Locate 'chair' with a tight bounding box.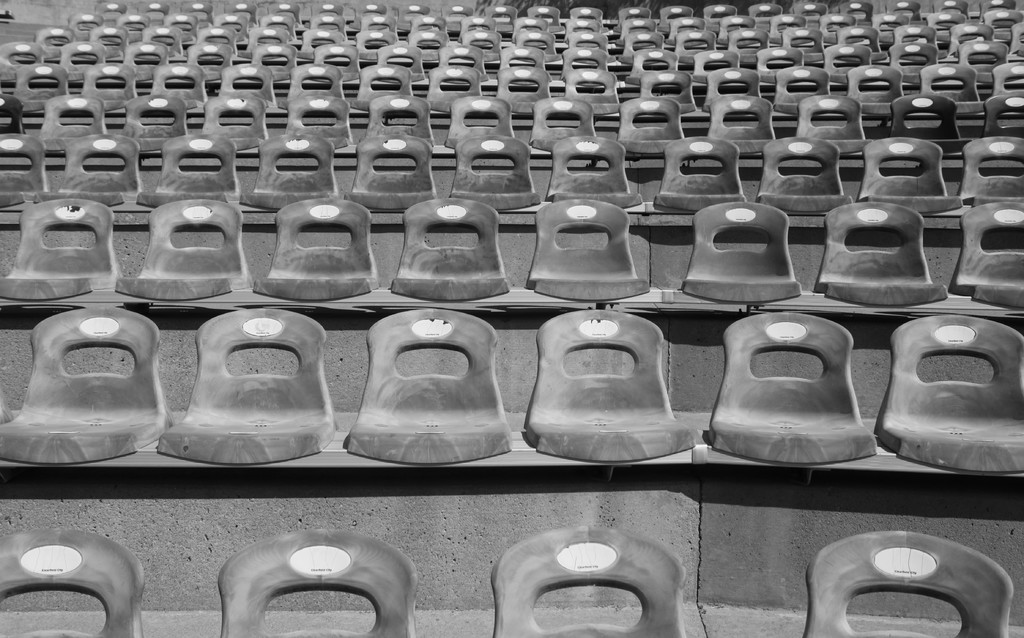
683/202/802/303.
